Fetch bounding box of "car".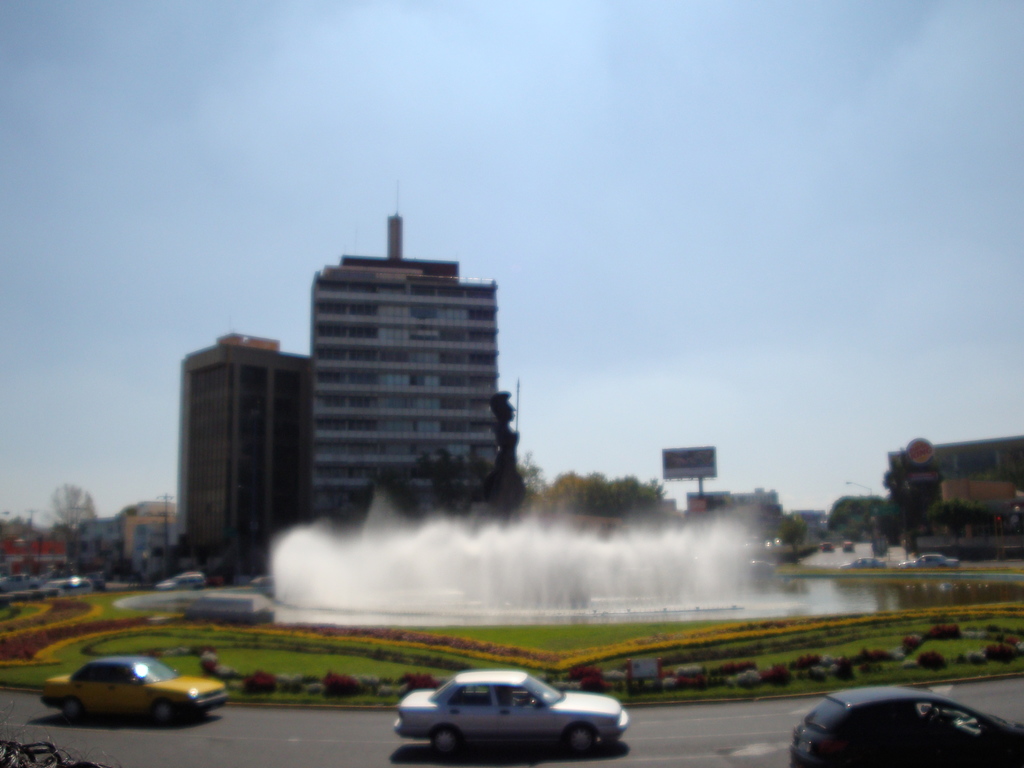
Bbox: <region>388, 679, 616, 764</region>.
